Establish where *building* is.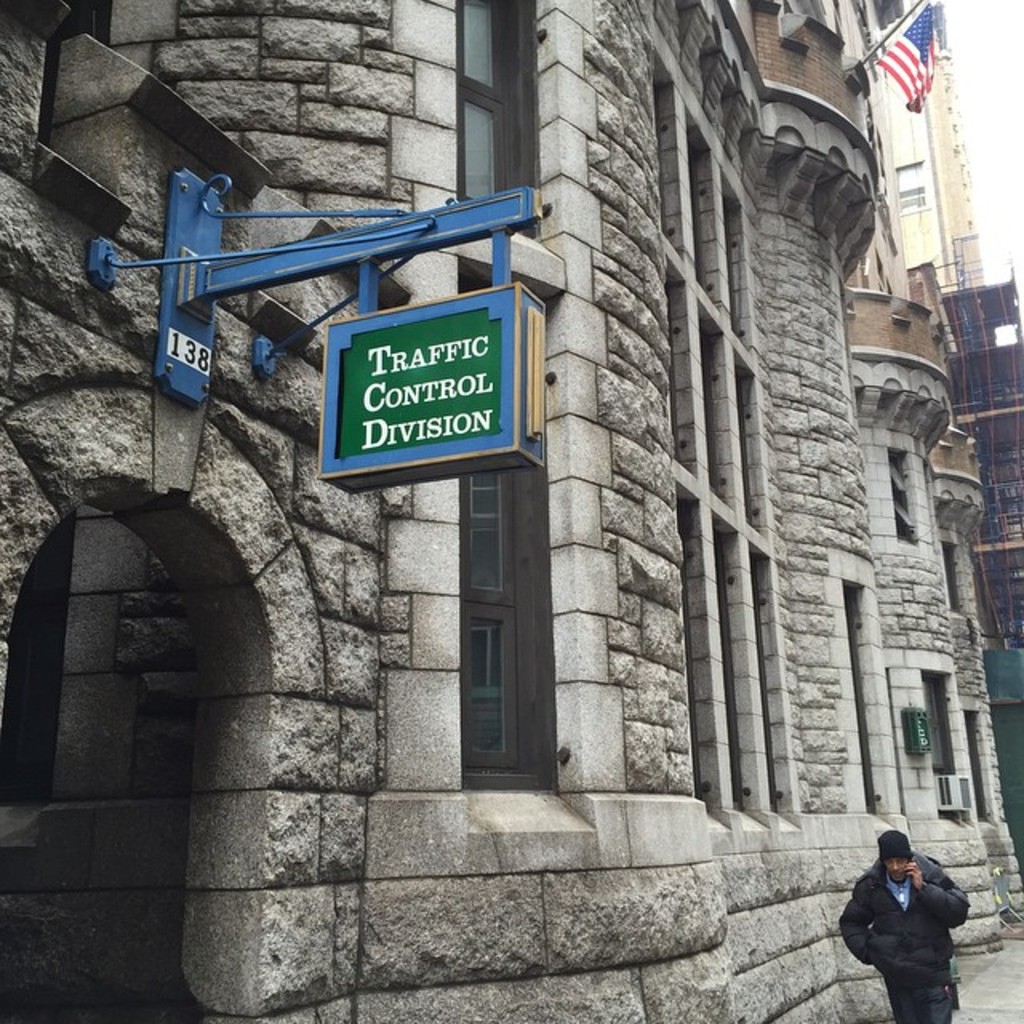
Established at [x1=882, y1=0, x2=986, y2=294].
